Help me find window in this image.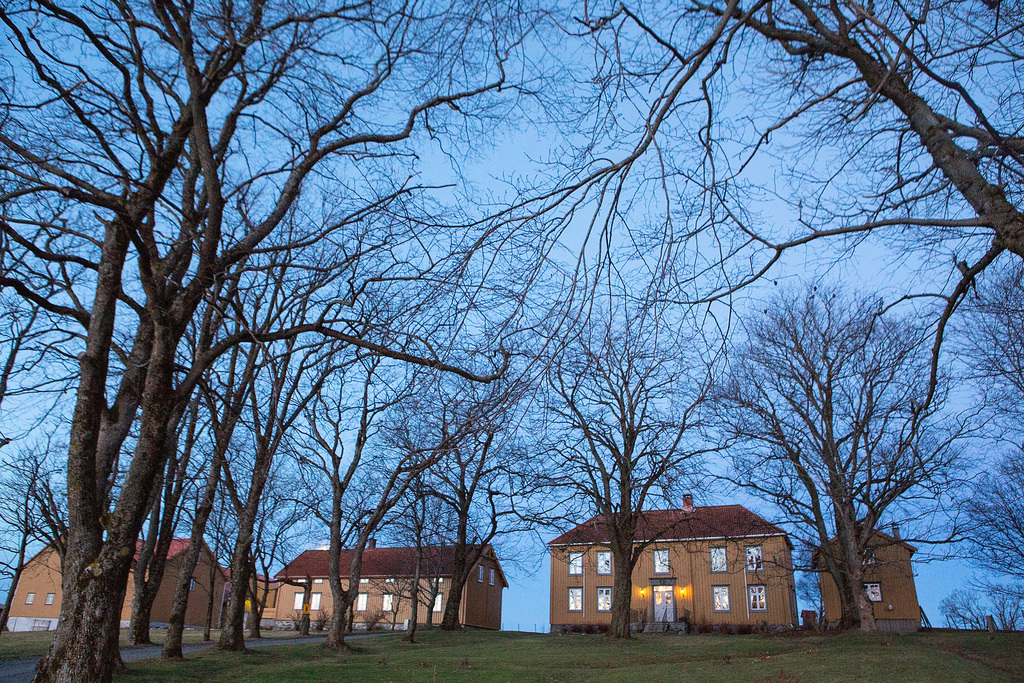
Found it: [left=476, top=567, right=484, bottom=584].
